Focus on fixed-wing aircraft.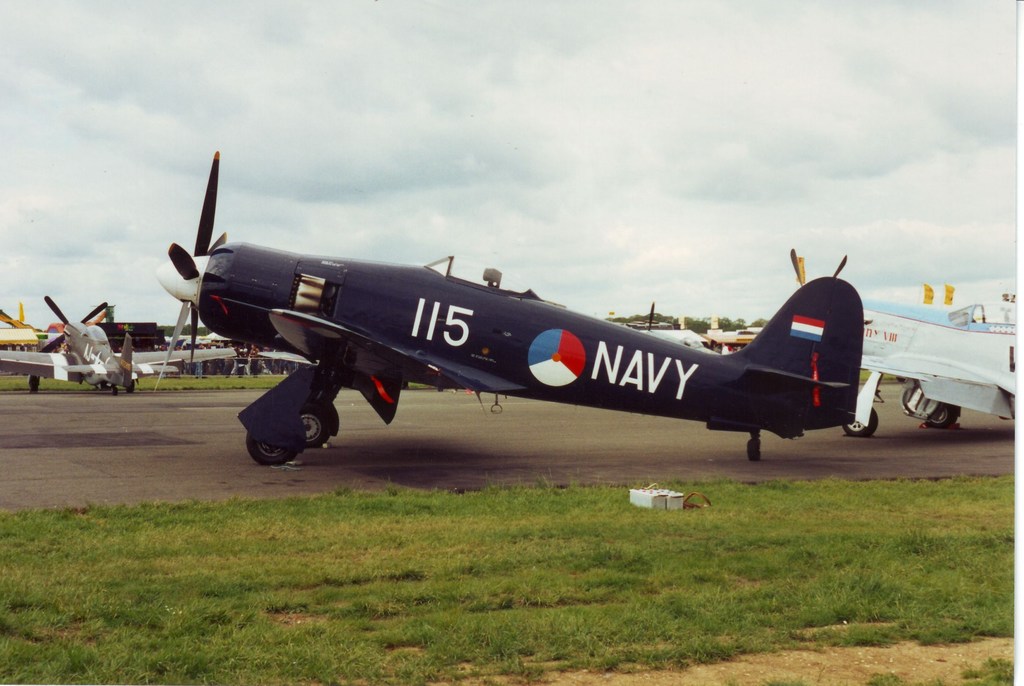
Focused at <box>0,287,247,390</box>.
